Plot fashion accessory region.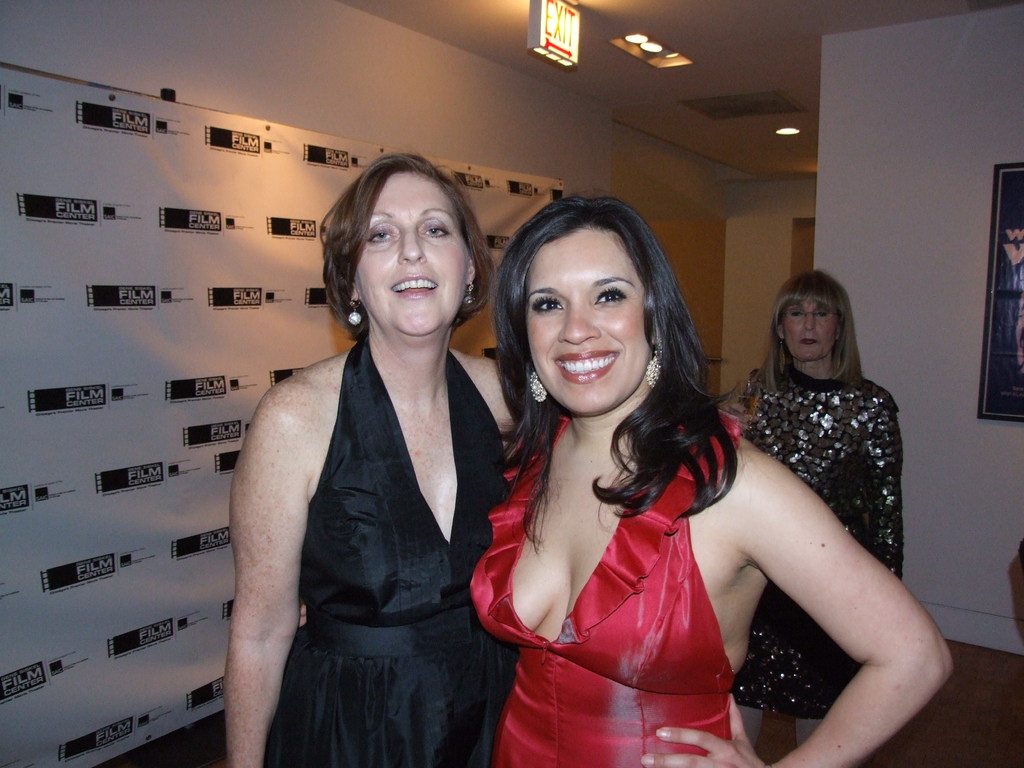
Plotted at detection(349, 302, 362, 326).
